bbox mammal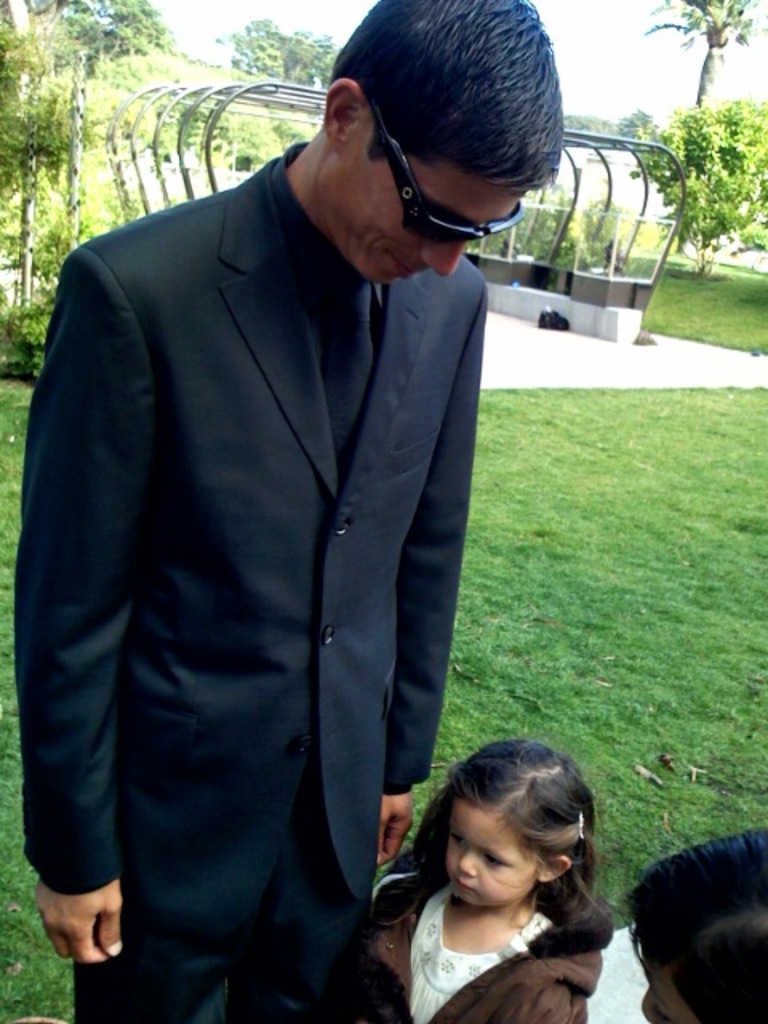
bbox=[360, 736, 637, 1014]
